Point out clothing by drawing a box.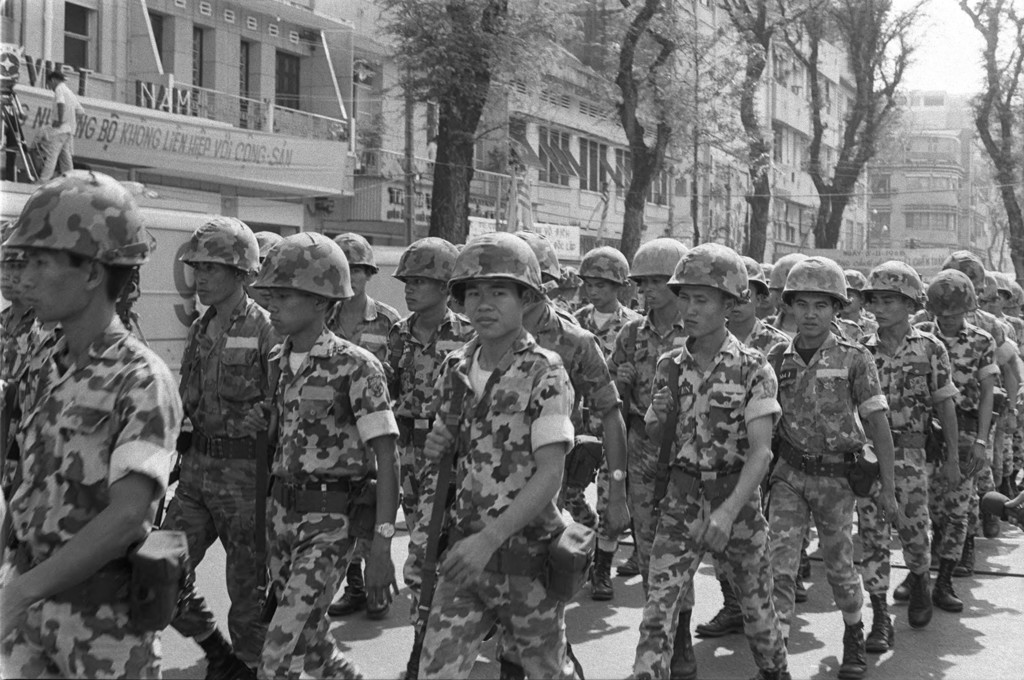
[173, 286, 280, 676].
